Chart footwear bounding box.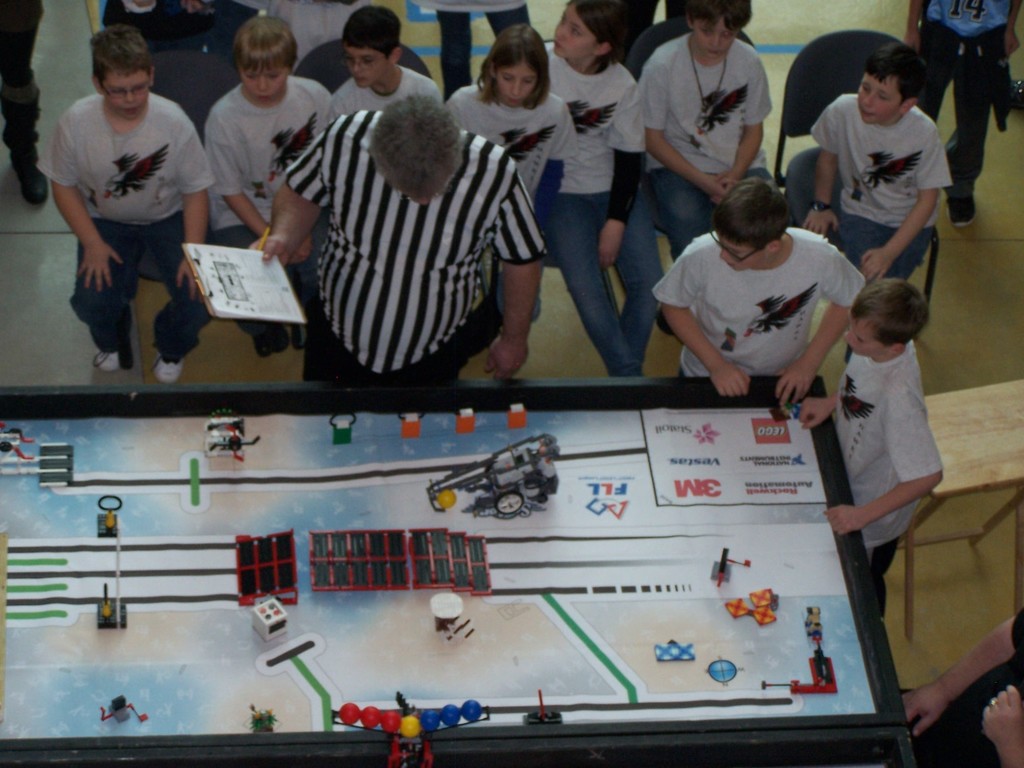
Charted: {"left": 941, "top": 187, "right": 980, "bottom": 219}.
